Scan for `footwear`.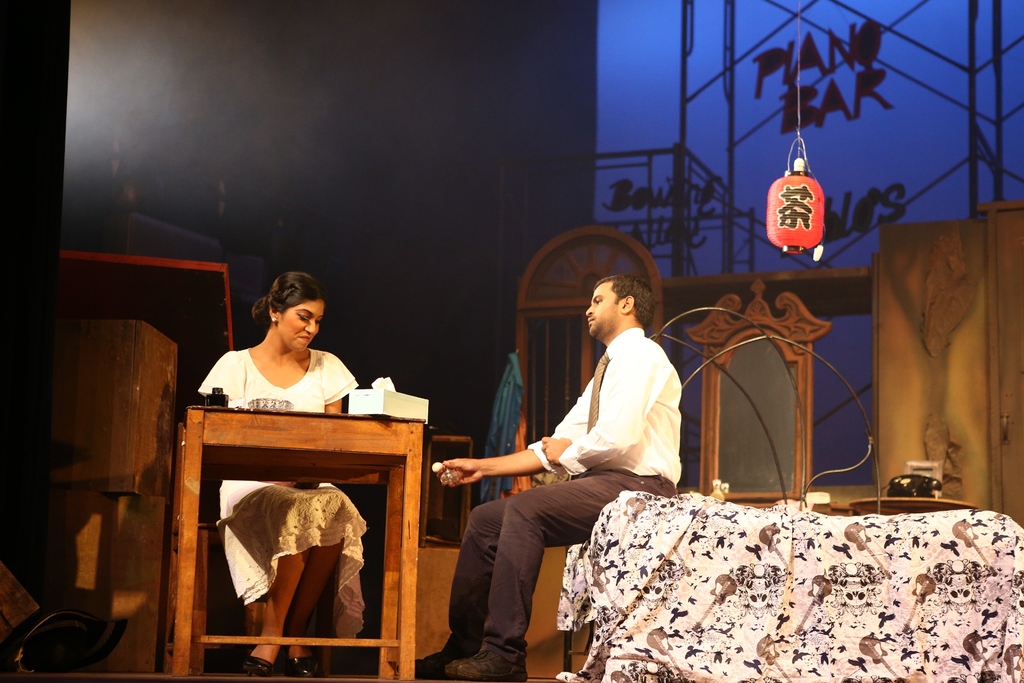
Scan result: x1=241, y1=657, x2=275, y2=676.
